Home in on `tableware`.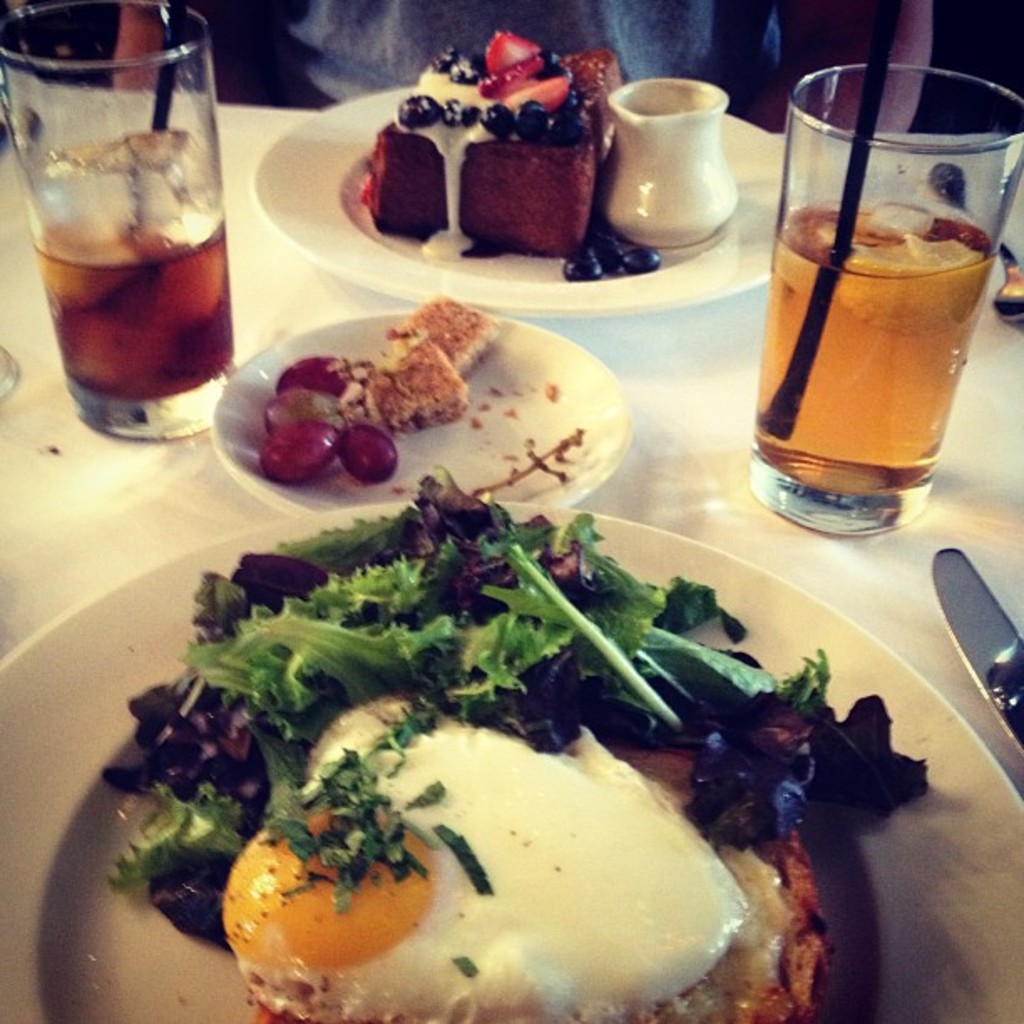
Homed in at region(248, 80, 801, 316).
